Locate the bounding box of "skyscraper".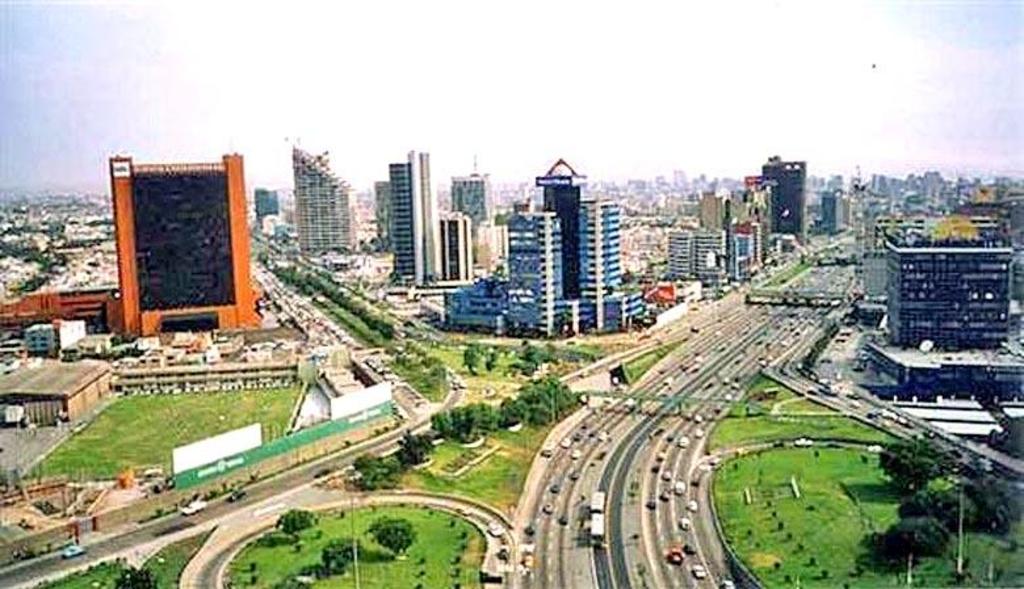
Bounding box: (x1=289, y1=135, x2=358, y2=257).
